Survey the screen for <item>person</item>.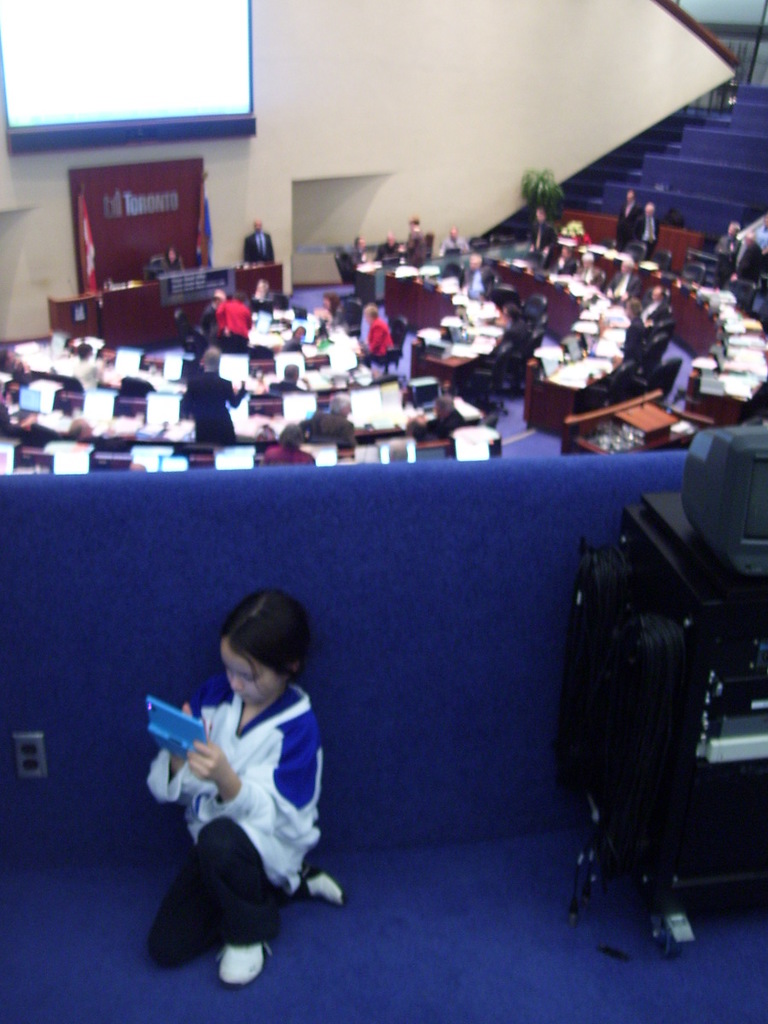
Survey found: crop(238, 221, 281, 267).
